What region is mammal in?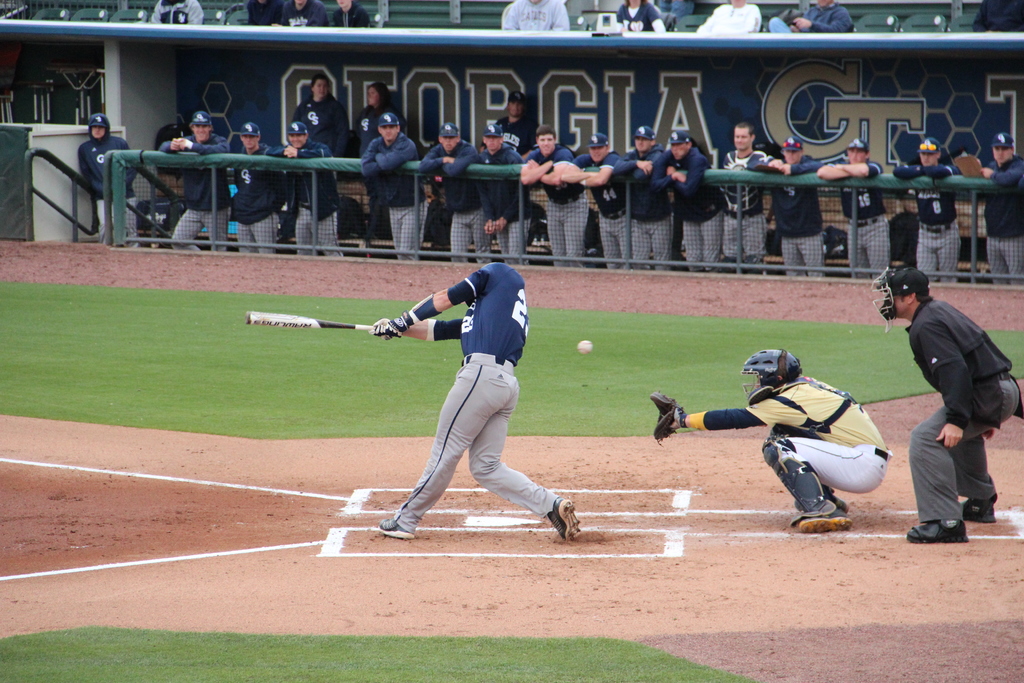
563, 131, 630, 260.
